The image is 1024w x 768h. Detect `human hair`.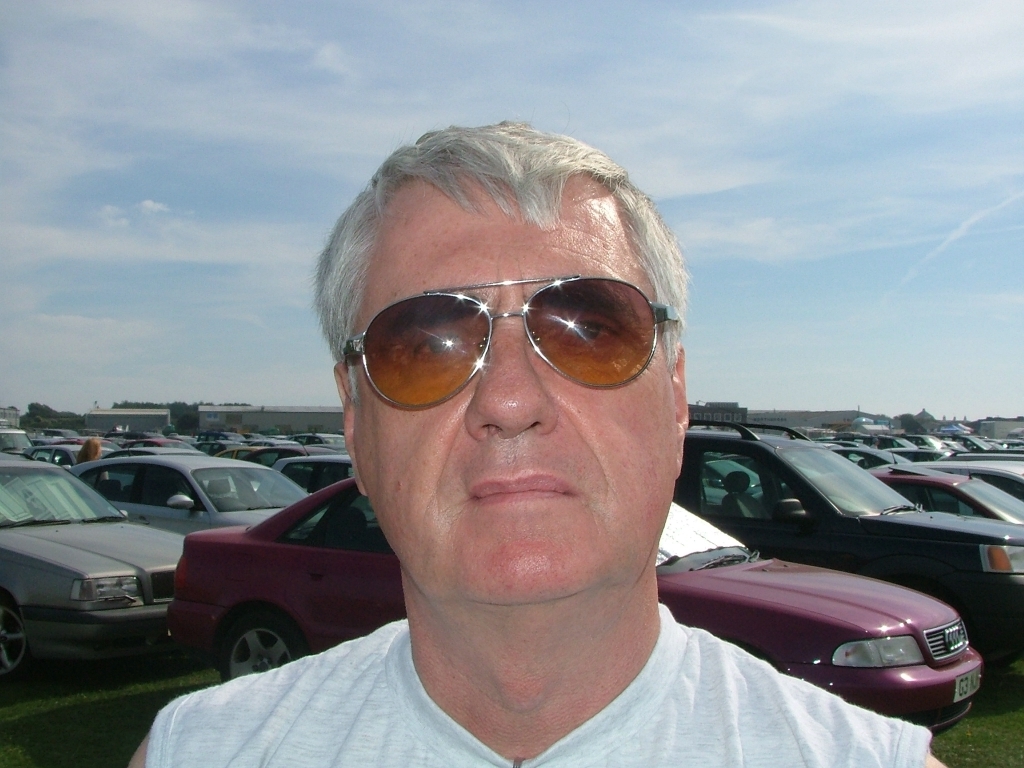
Detection: 310:146:678:332.
